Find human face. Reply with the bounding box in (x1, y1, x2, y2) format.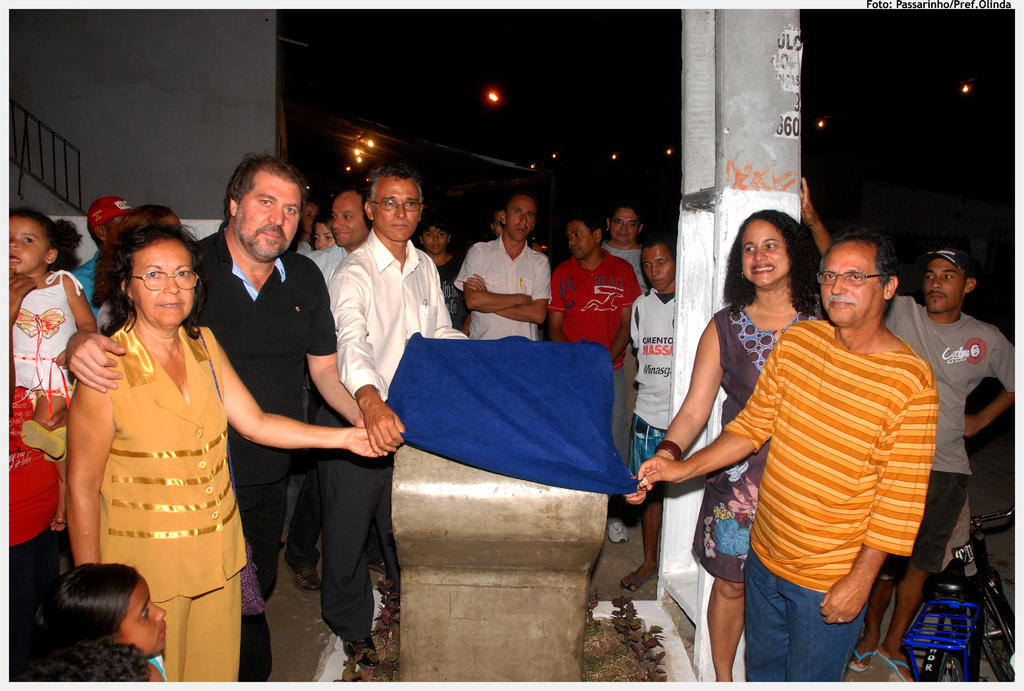
(504, 193, 535, 243).
